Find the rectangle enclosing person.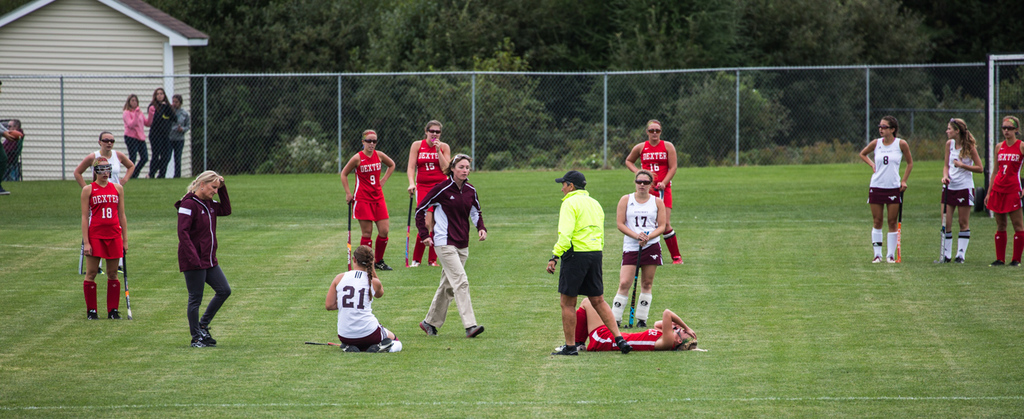
{"left": 984, "top": 114, "right": 1023, "bottom": 267}.
